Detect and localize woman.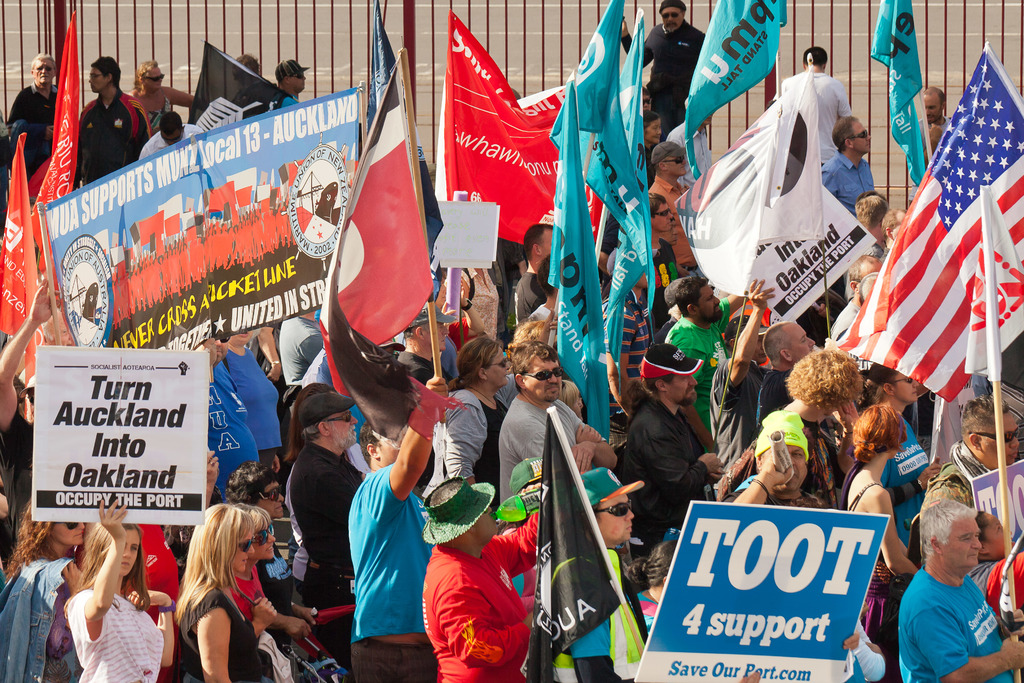
Localized at pyautogui.locateOnScreen(966, 511, 1023, 620).
